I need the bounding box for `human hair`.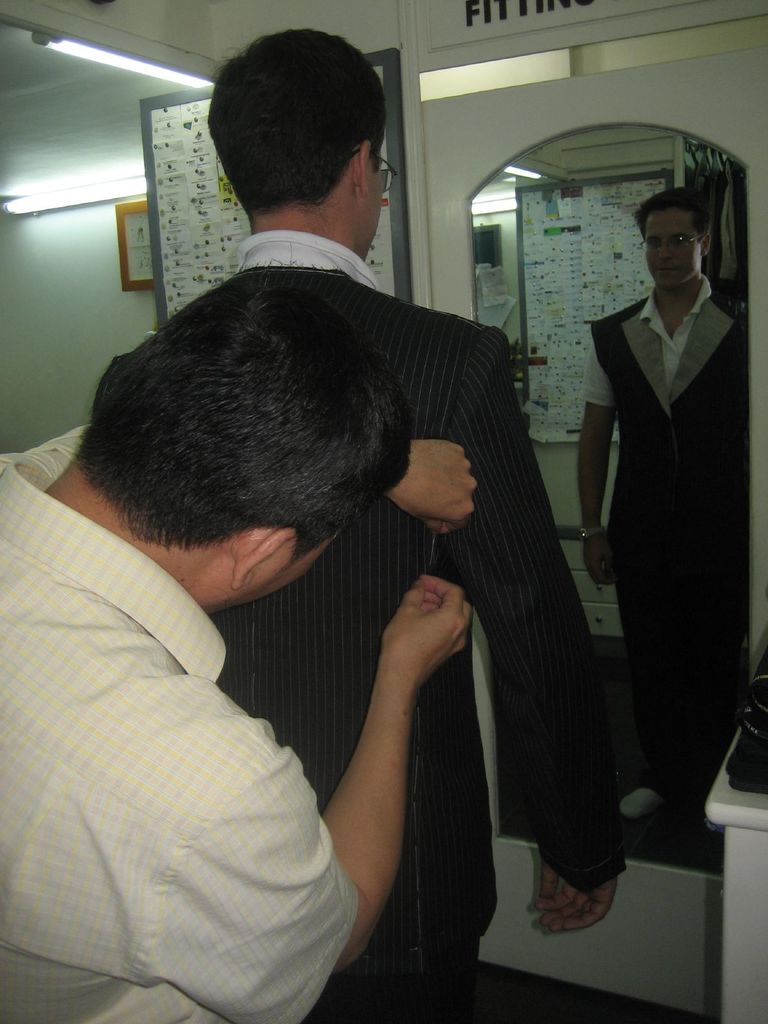
Here it is: l=209, t=29, r=388, b=216.
